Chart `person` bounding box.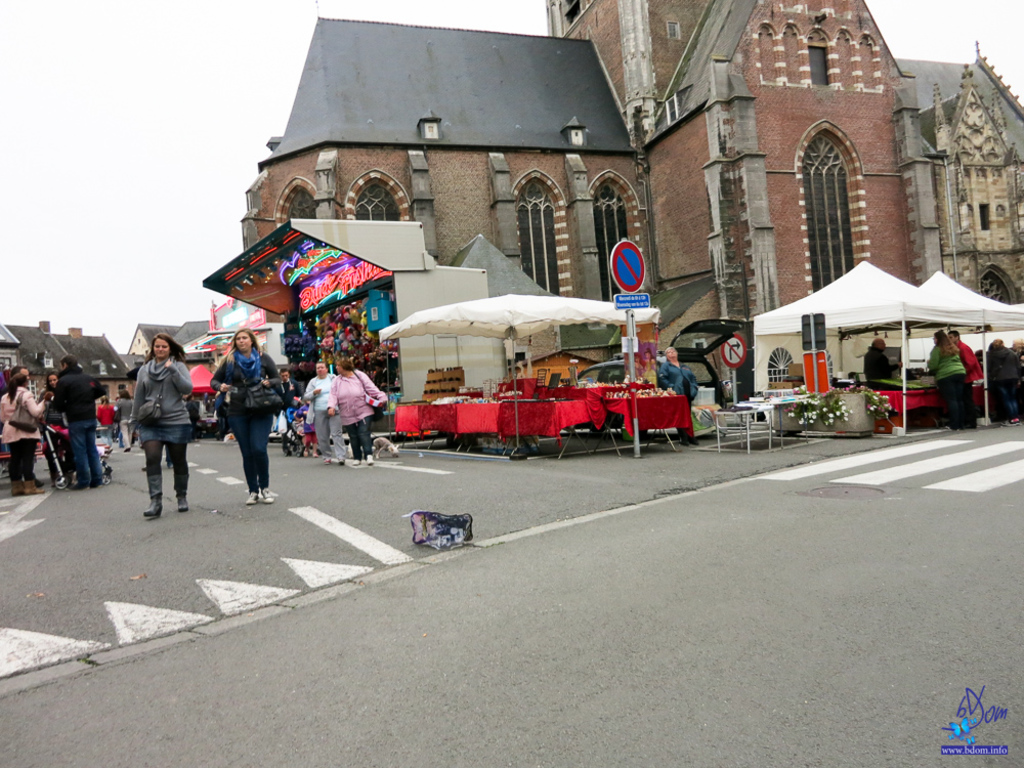
Charted: {"x1": 37, "y1": 380, "x2": 72, "y2": 485}.
